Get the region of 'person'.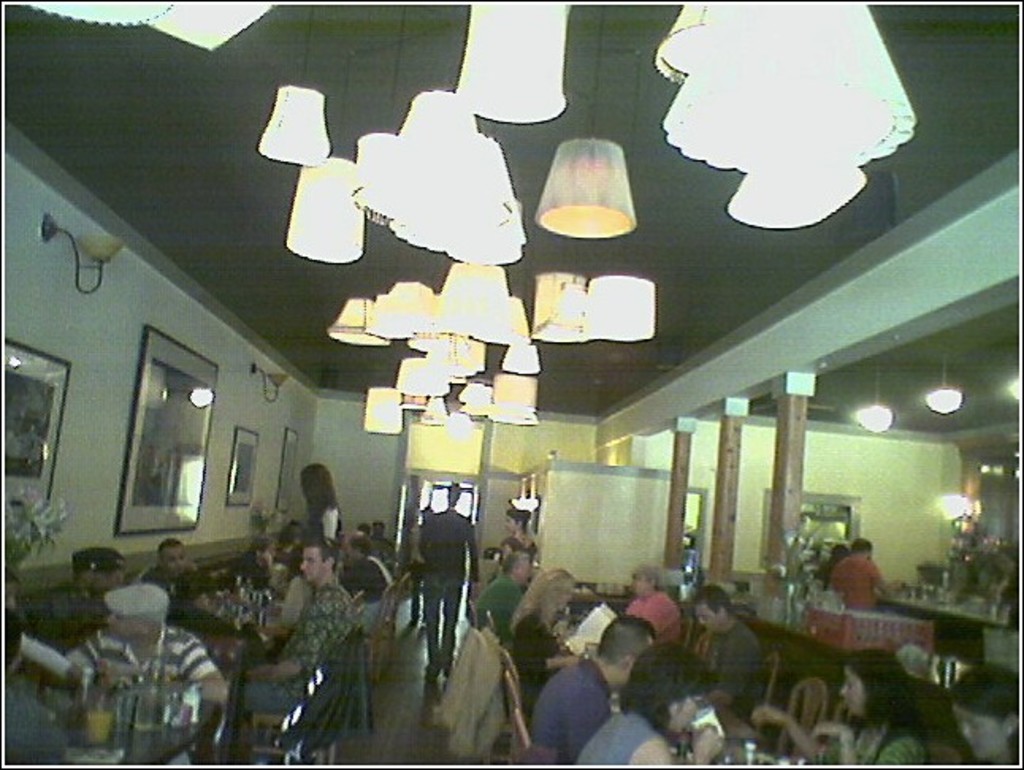
[x1=2, y1=608, x2=71, y2=762].
